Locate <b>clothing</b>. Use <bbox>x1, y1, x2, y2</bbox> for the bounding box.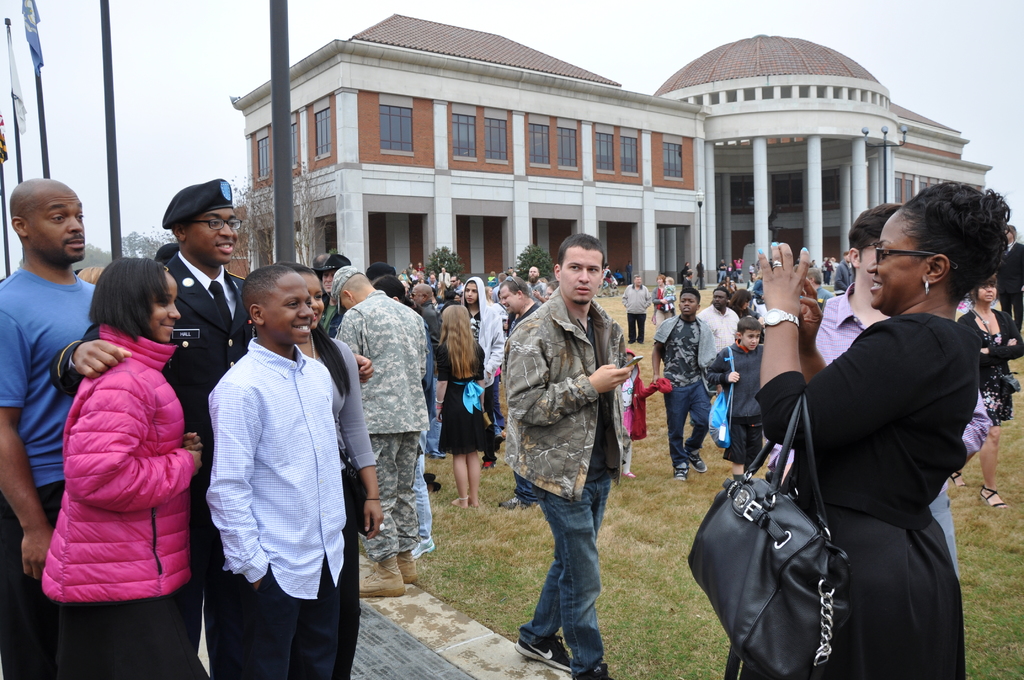
<bbox>833, 258, 852, 292</bbox>.
